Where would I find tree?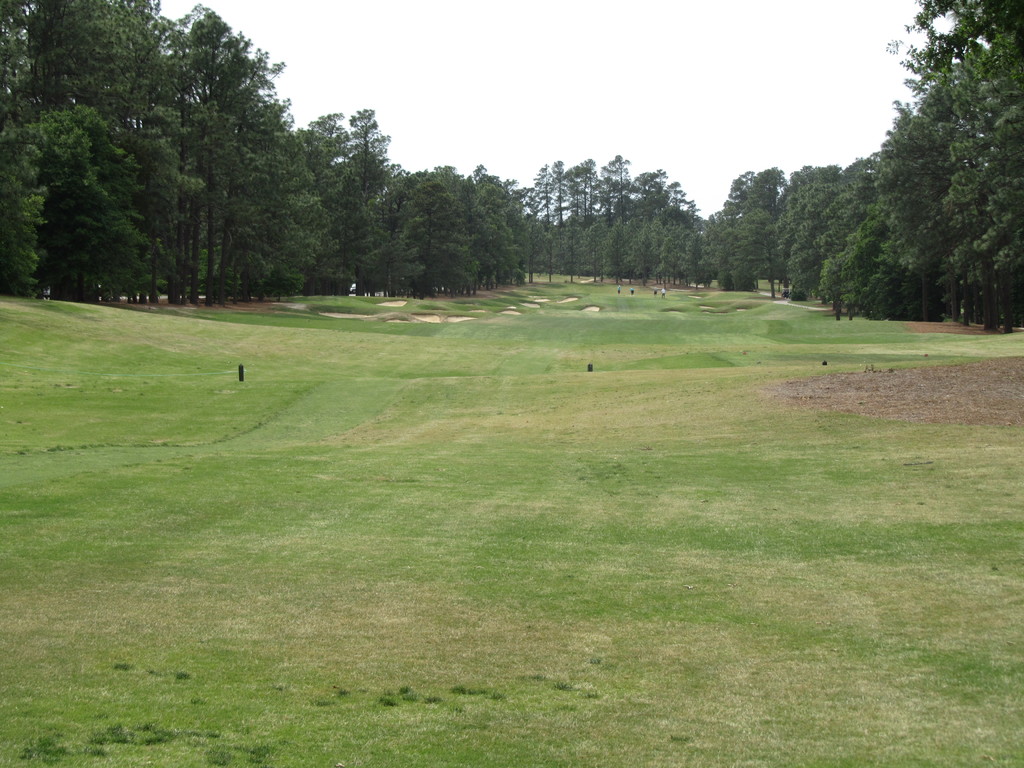
At <bbox>7, 0, 47, 112</bbox>.
